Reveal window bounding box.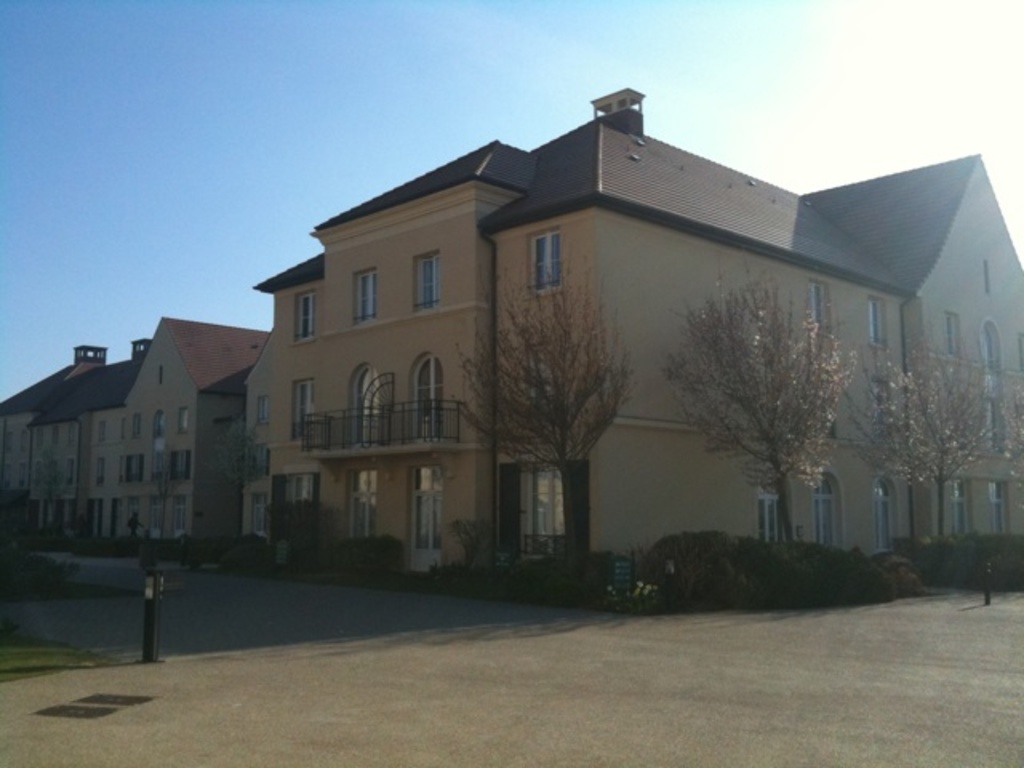
Revealed: Rect(810, 478, 845, 563).
